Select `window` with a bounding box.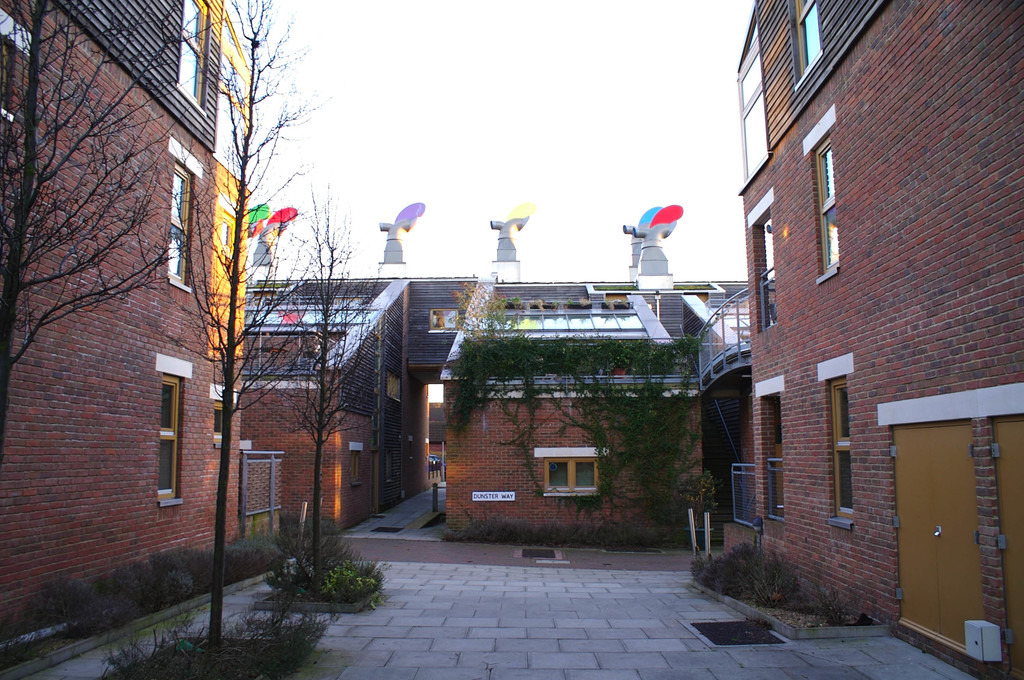
left=825, top=136, right=836, bottom=277.
